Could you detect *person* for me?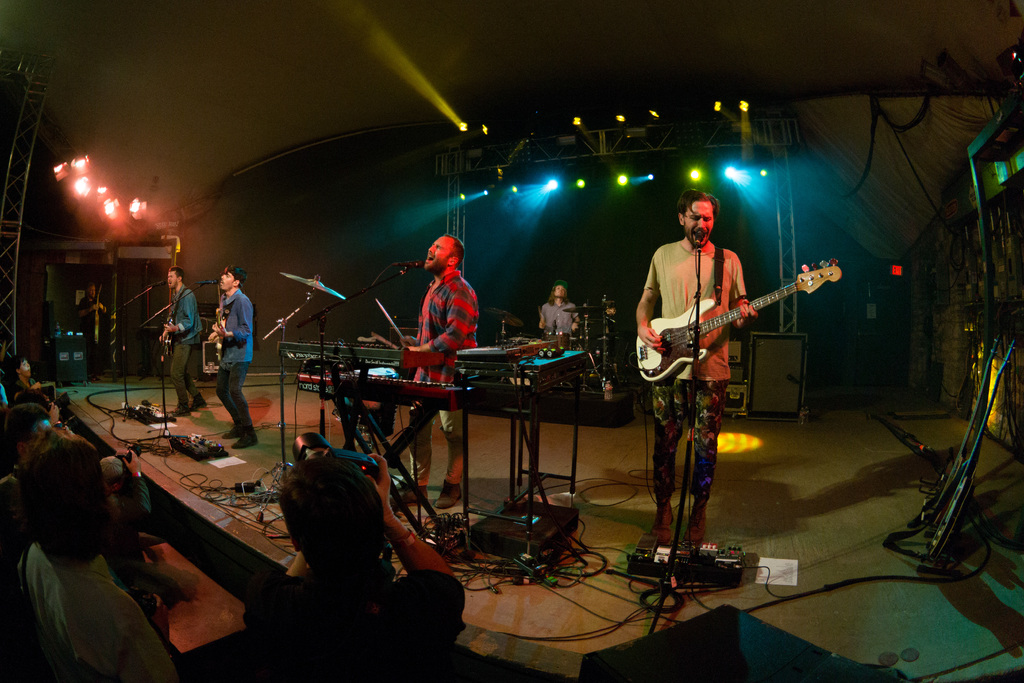
Detection result: select_region(543, 279, 575, 347).
